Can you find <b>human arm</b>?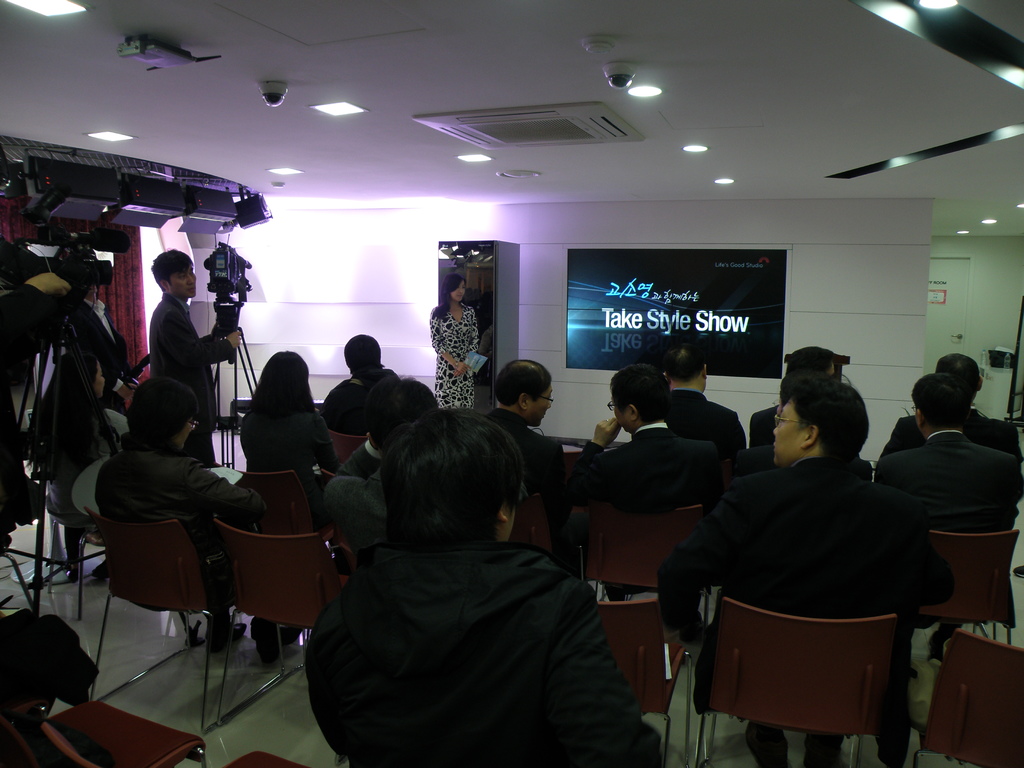
Yes, bounding box: <box>160,302,243,367</box>.
